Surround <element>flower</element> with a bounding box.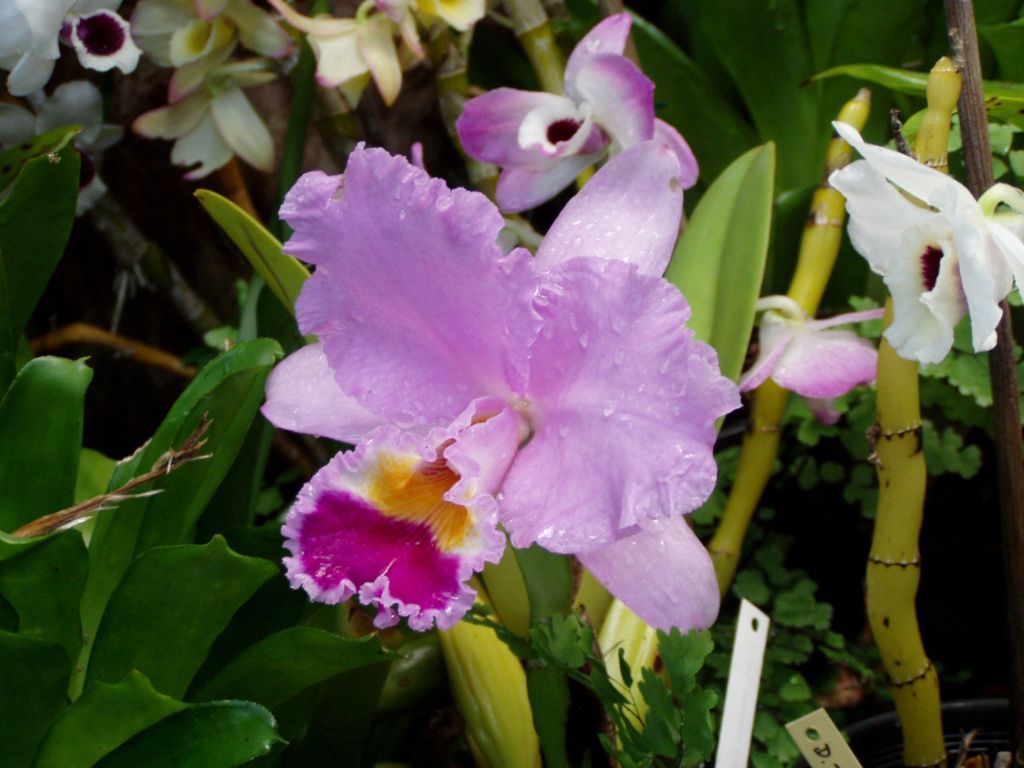
[814, 124, 1023, 362].
